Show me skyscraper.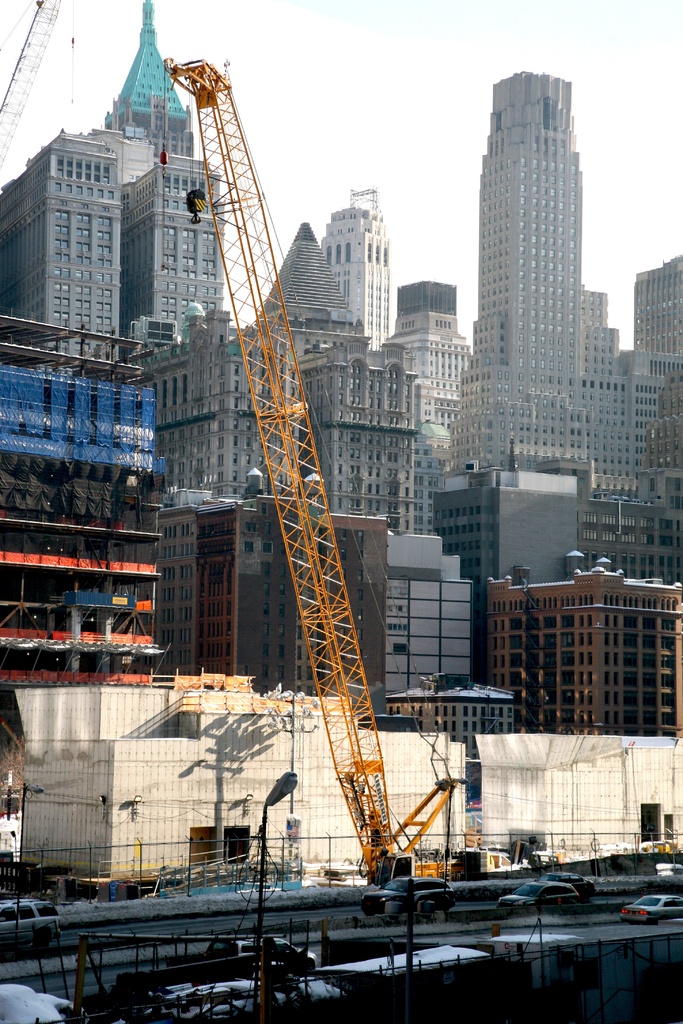
skyscraper is here: BBox(370, 269, 475, 479).
